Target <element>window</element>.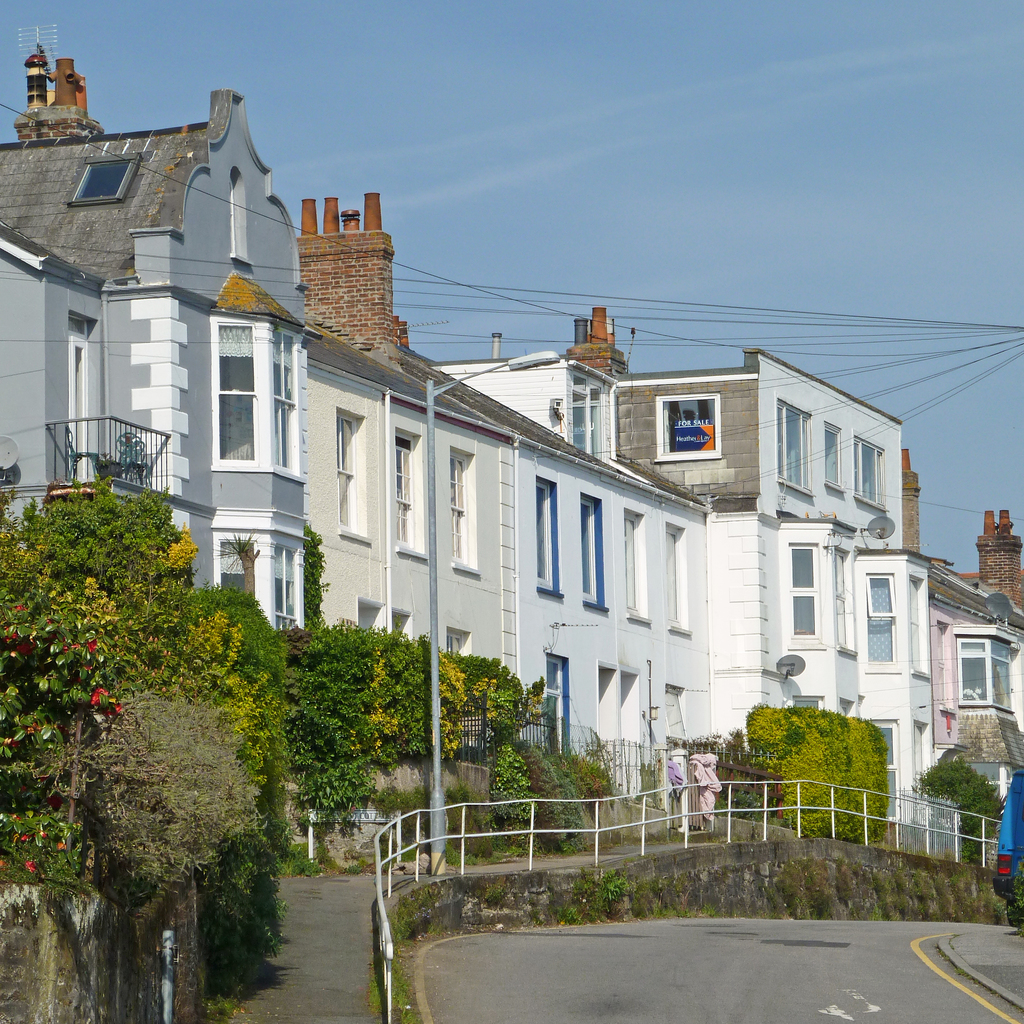
Target region: [268,543,292,634].
